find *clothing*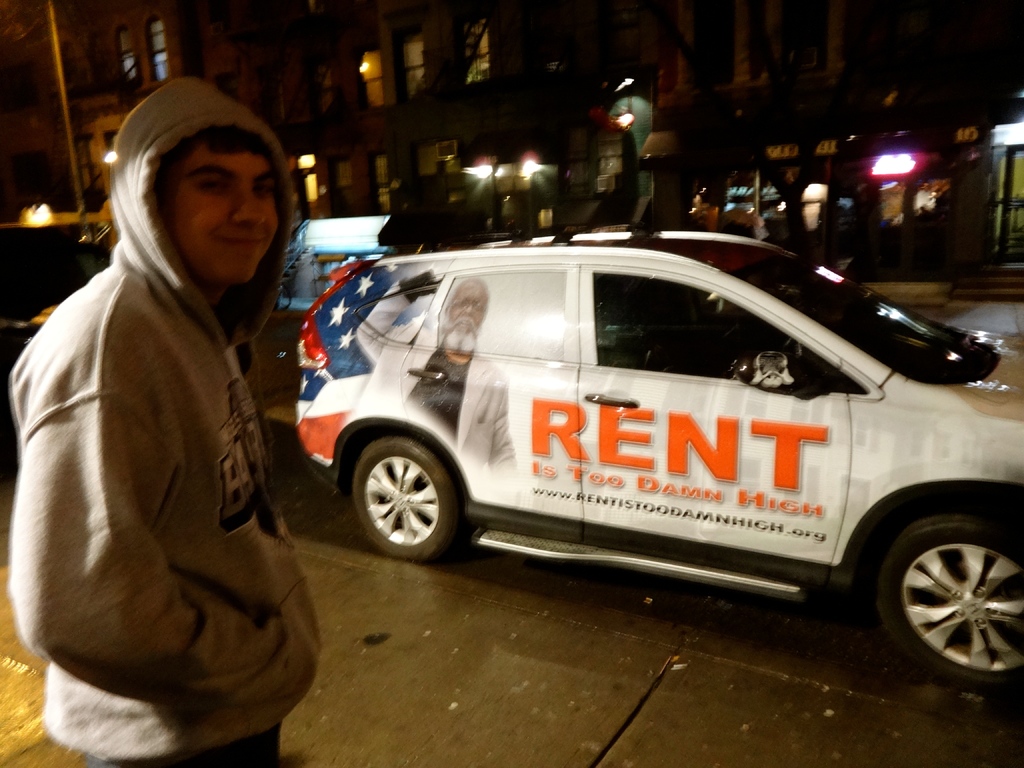
[376,337,534,492]
